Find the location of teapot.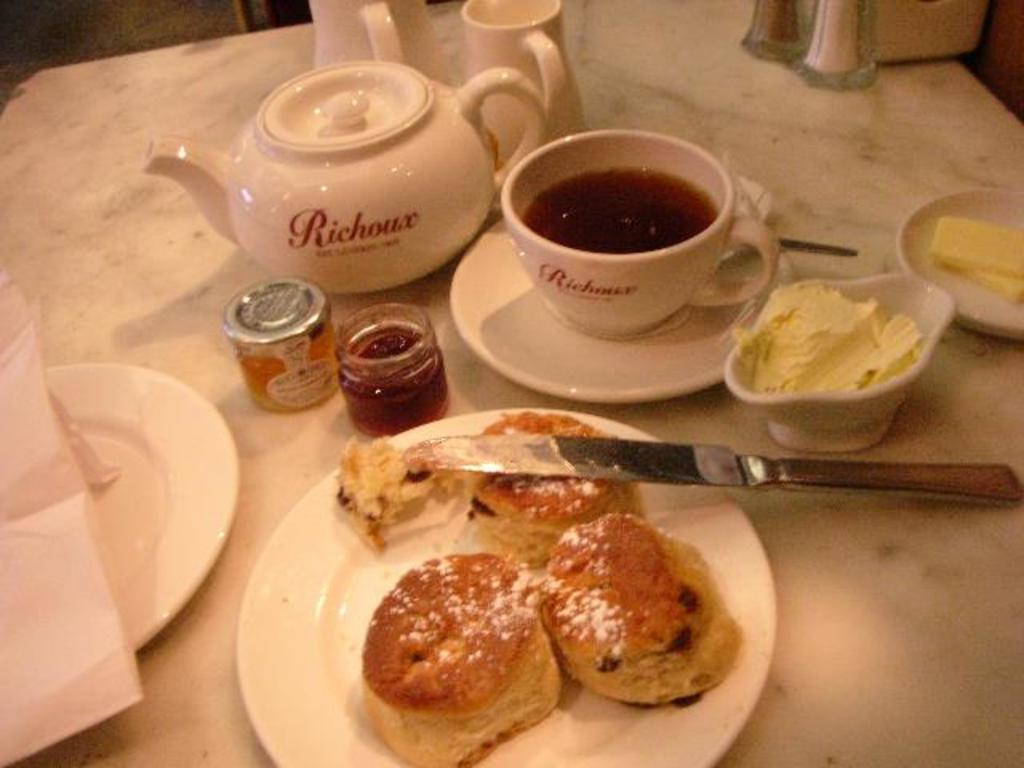
Location: {"x1": 141, "y1": 61, "x2": 550, "y2": 296}.
